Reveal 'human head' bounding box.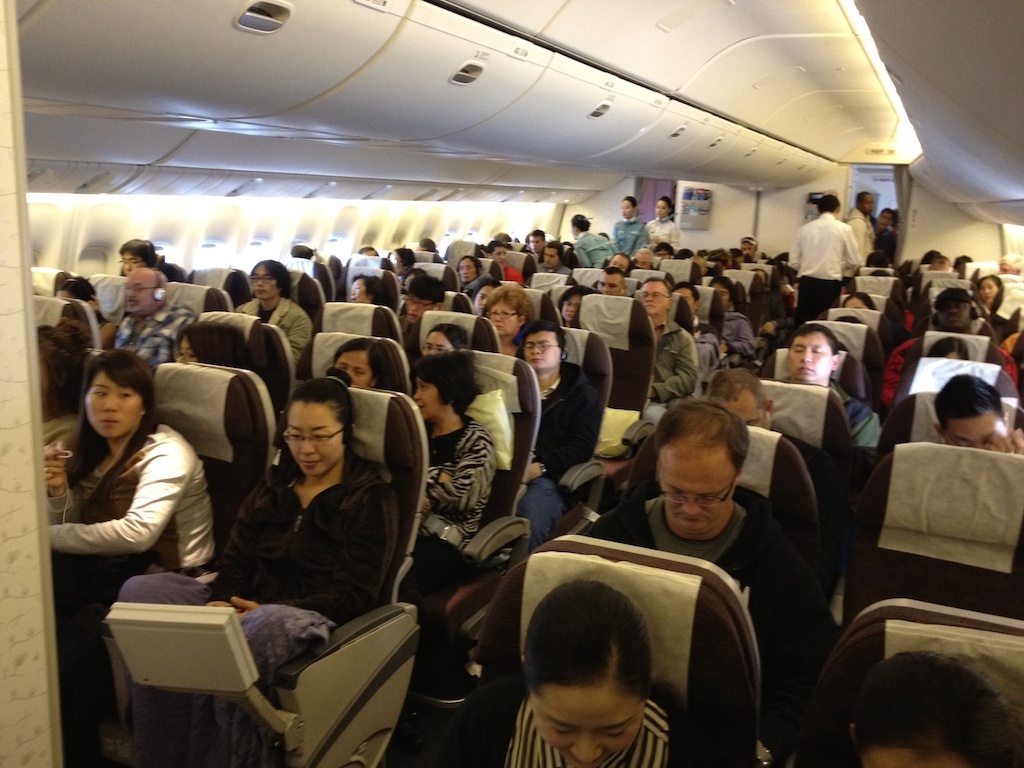
Revealed: pyautogui.locateOnScreen(597, 268, 626, 295).
